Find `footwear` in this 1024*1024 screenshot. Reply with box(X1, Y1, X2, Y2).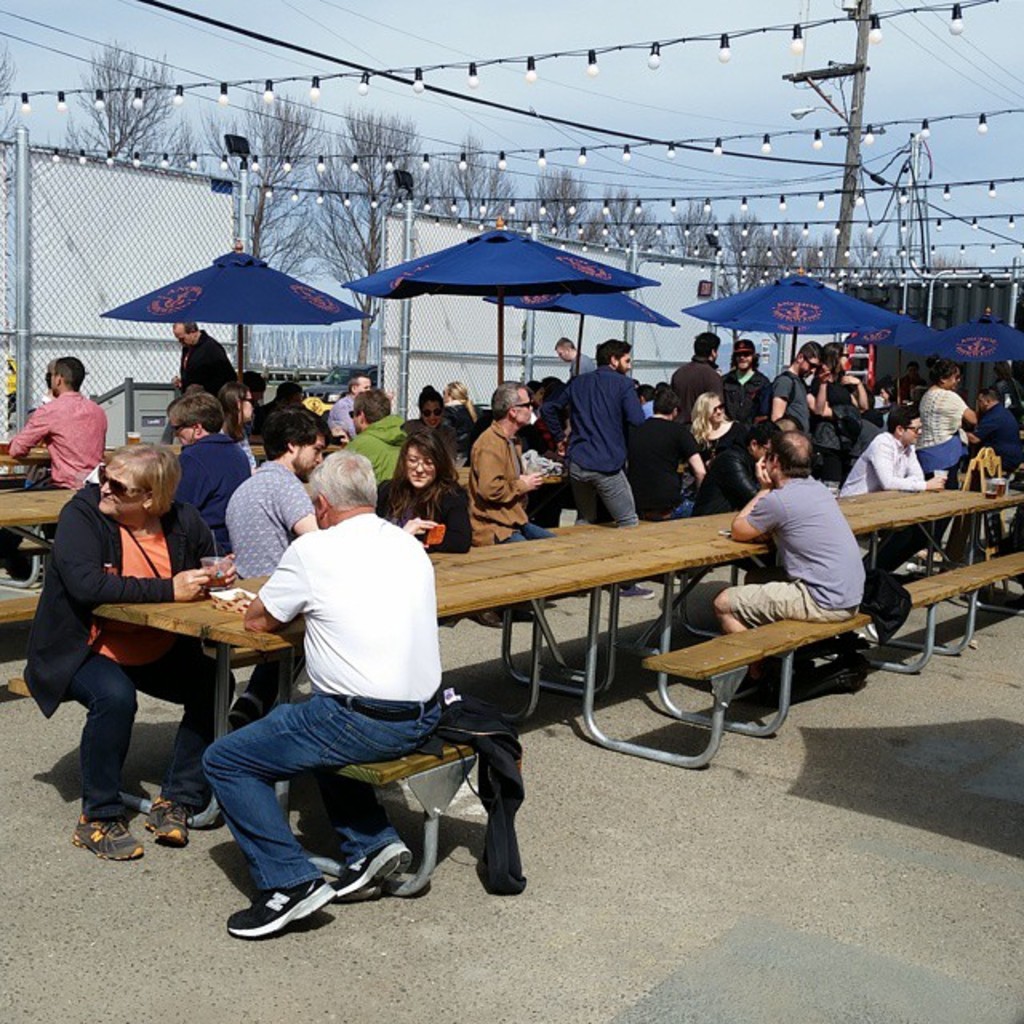
box(325, 838, 413, 899).
